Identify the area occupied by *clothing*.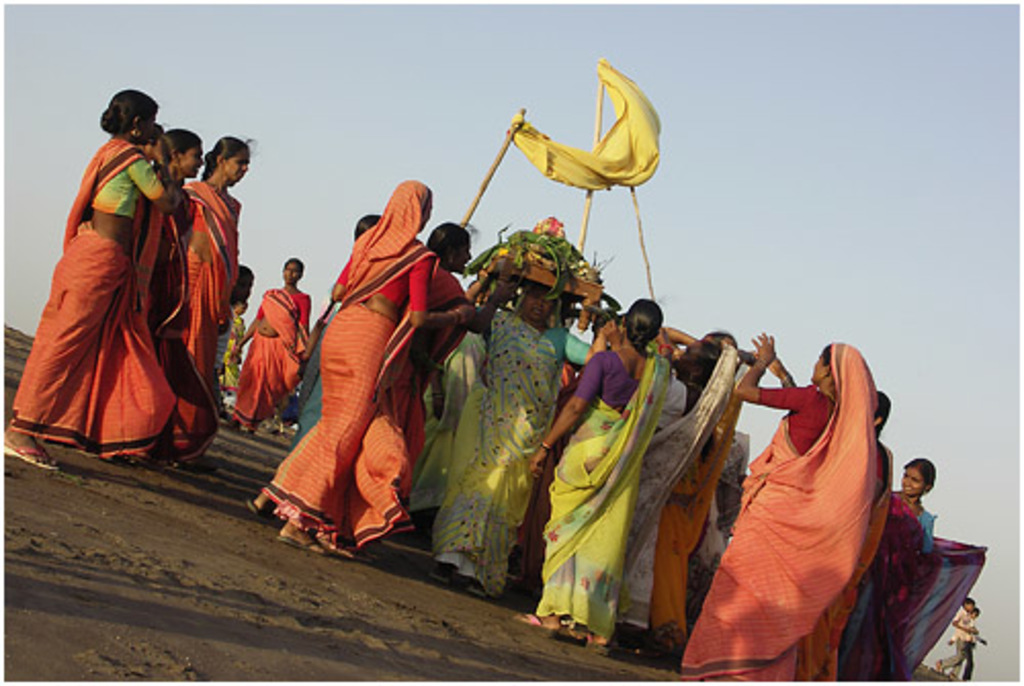
Area: bbox=[233, 291, 313, 422].
